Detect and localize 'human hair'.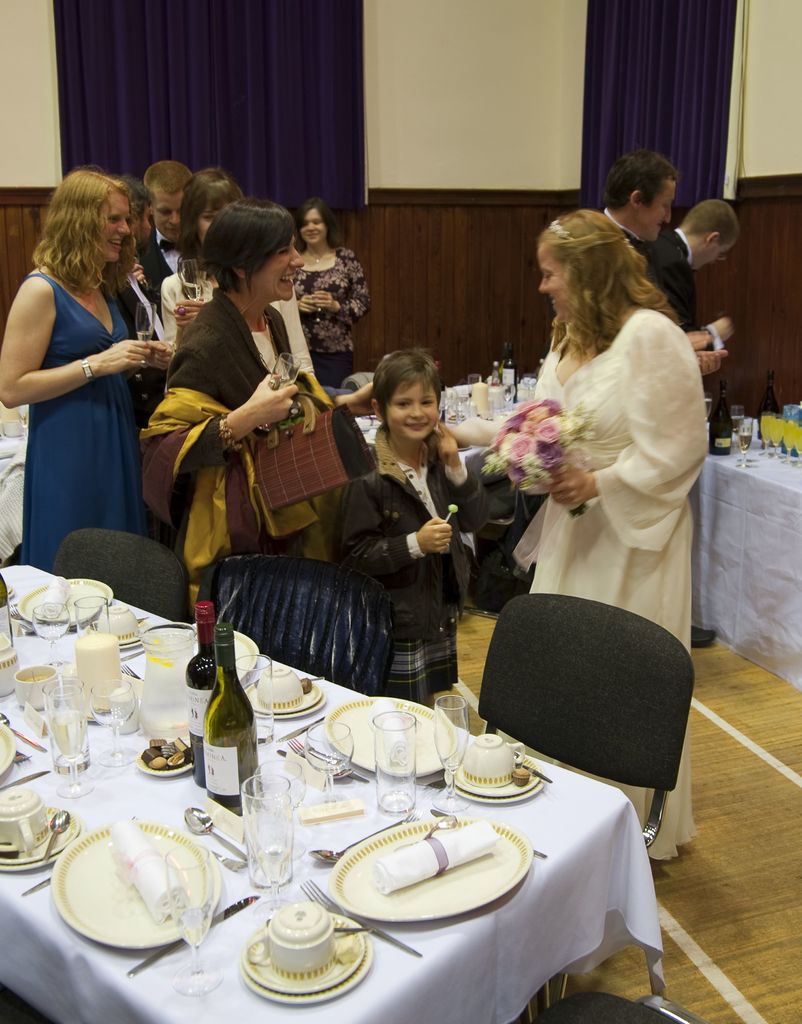
Localized at {"left": 203, "top": 200, "right": 291, "bottom": 295}.
